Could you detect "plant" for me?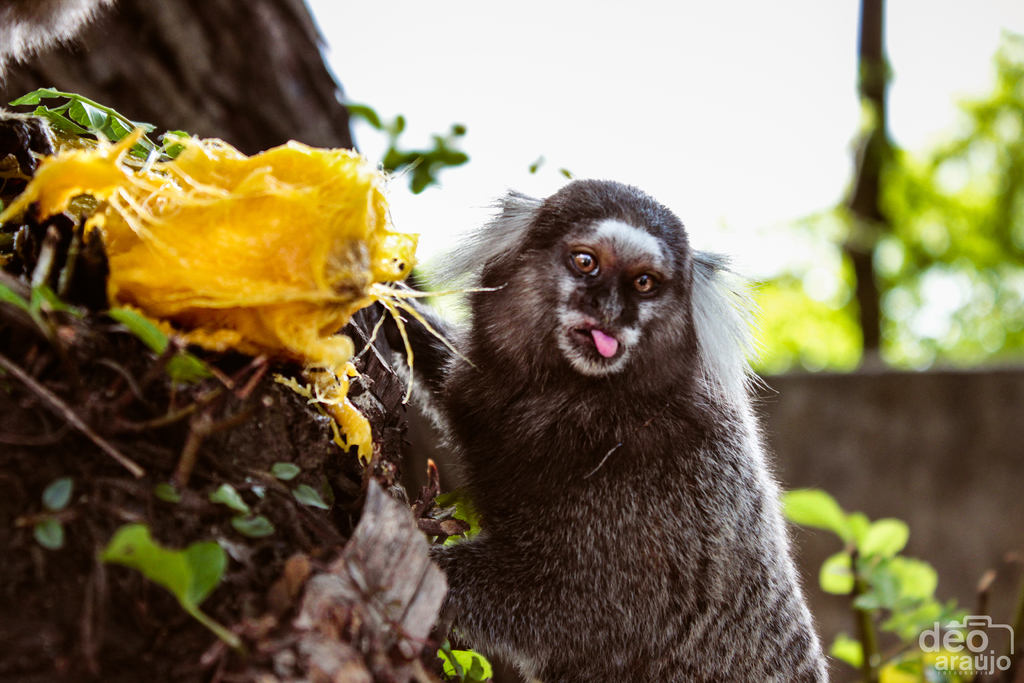
Detection result: locate(6, 459, 337, 652).
